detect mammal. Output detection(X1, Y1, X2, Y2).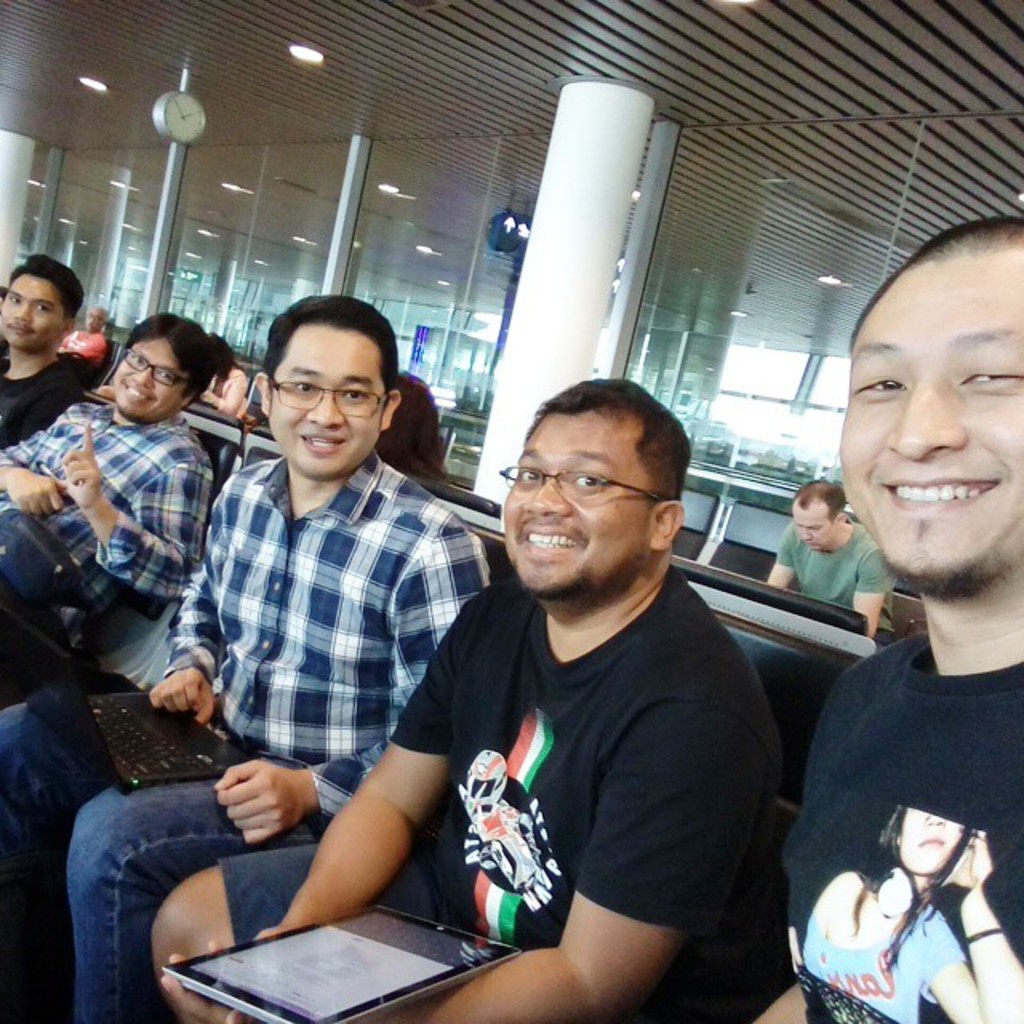
detection(154, 374, 787, 1022).
